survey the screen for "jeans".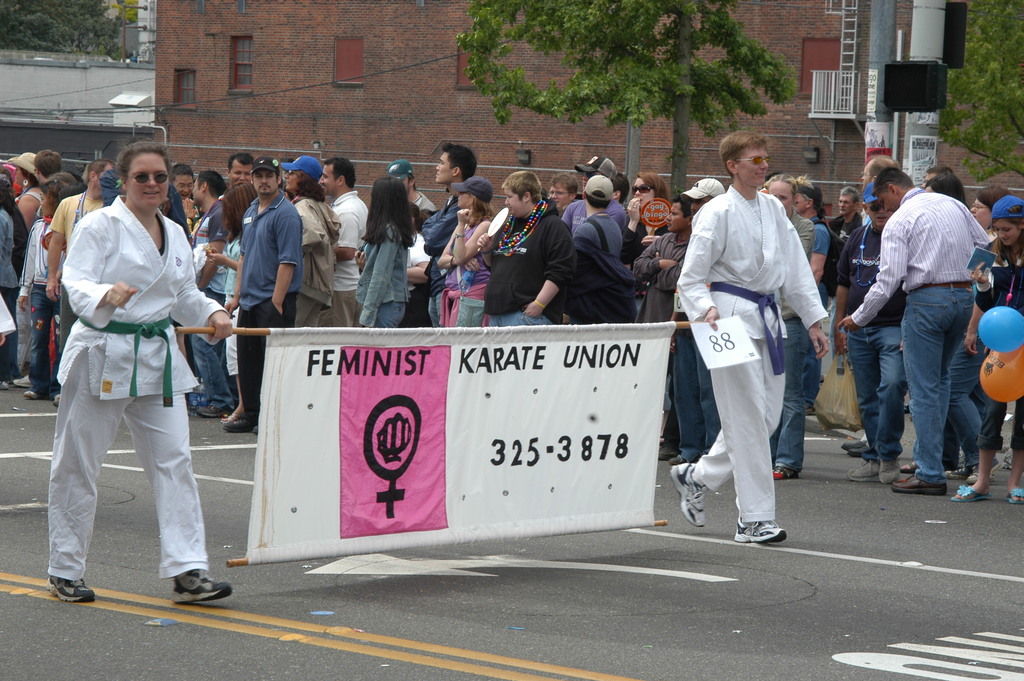
Survey found: x1=774, y1=319, x2=803, y2=470.
